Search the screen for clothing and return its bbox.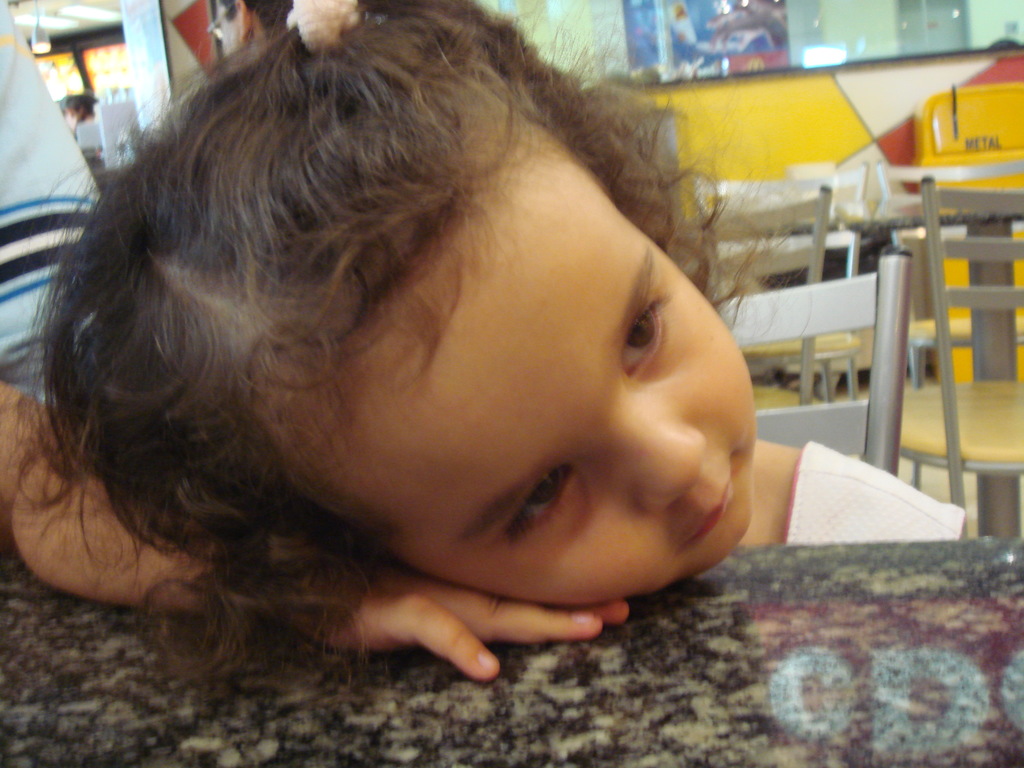
Found: l=0, t=1, r=104, b=406.
